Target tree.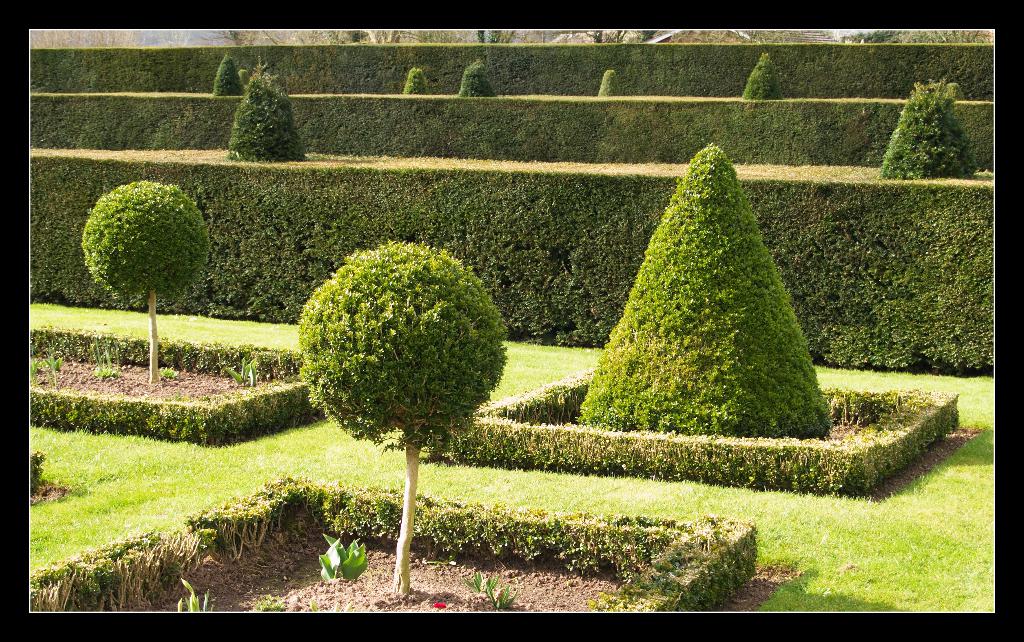
Target region: select_region(77, 179, 210, 384).
